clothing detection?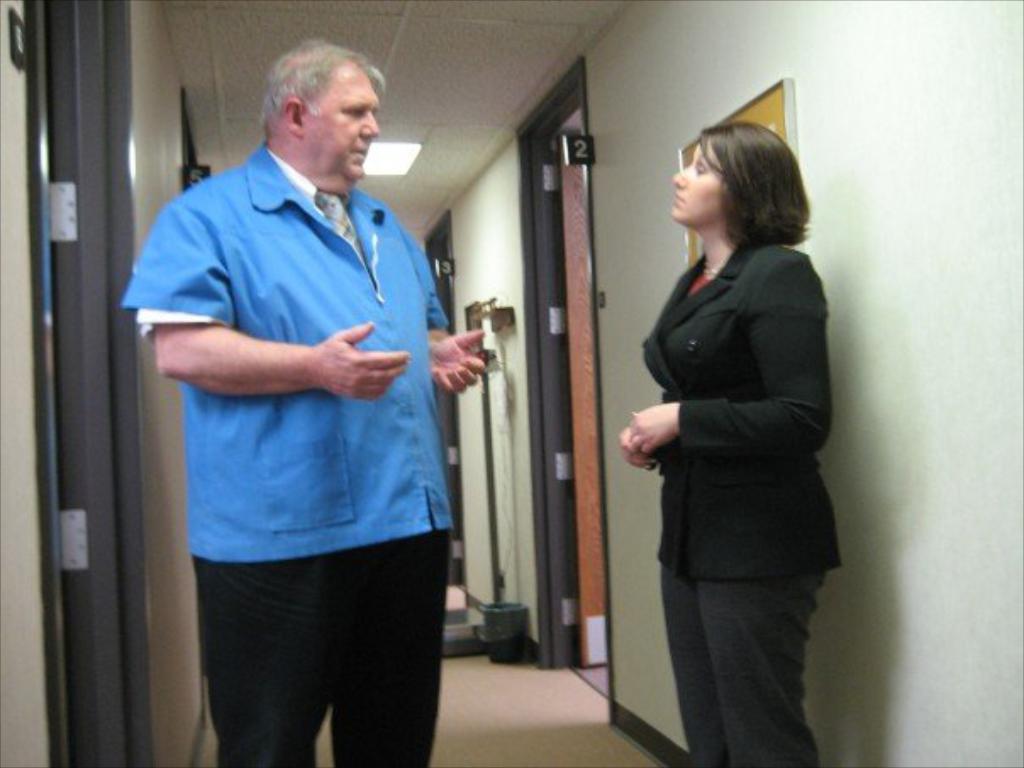
[left=139, top=102, right=473, bottom=707]
